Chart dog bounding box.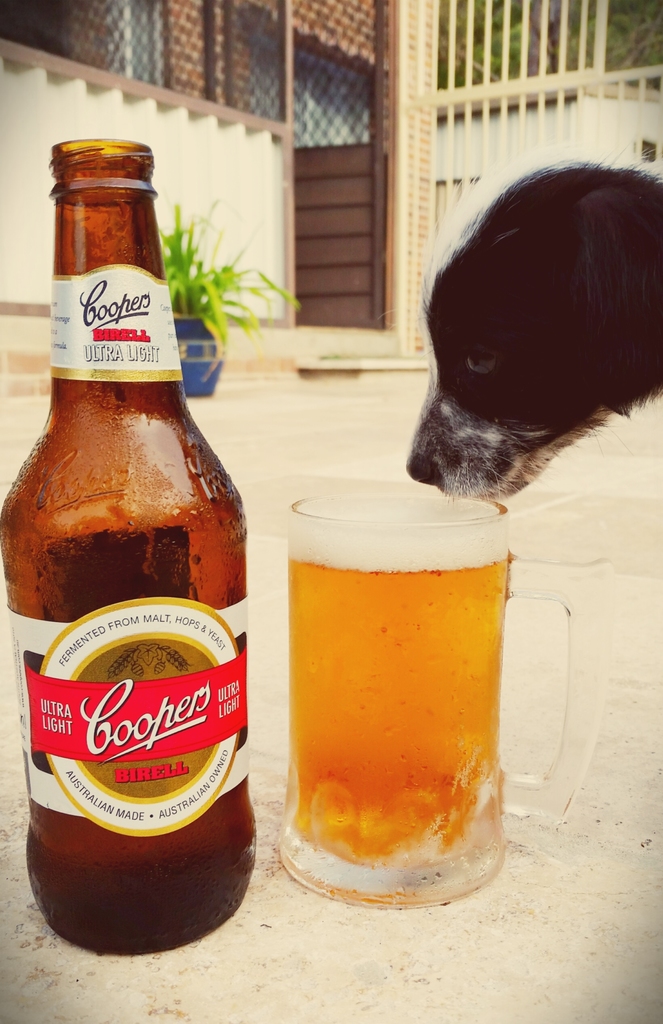
Charted: [x1=402, y1=154, x2=662, y2=501].
